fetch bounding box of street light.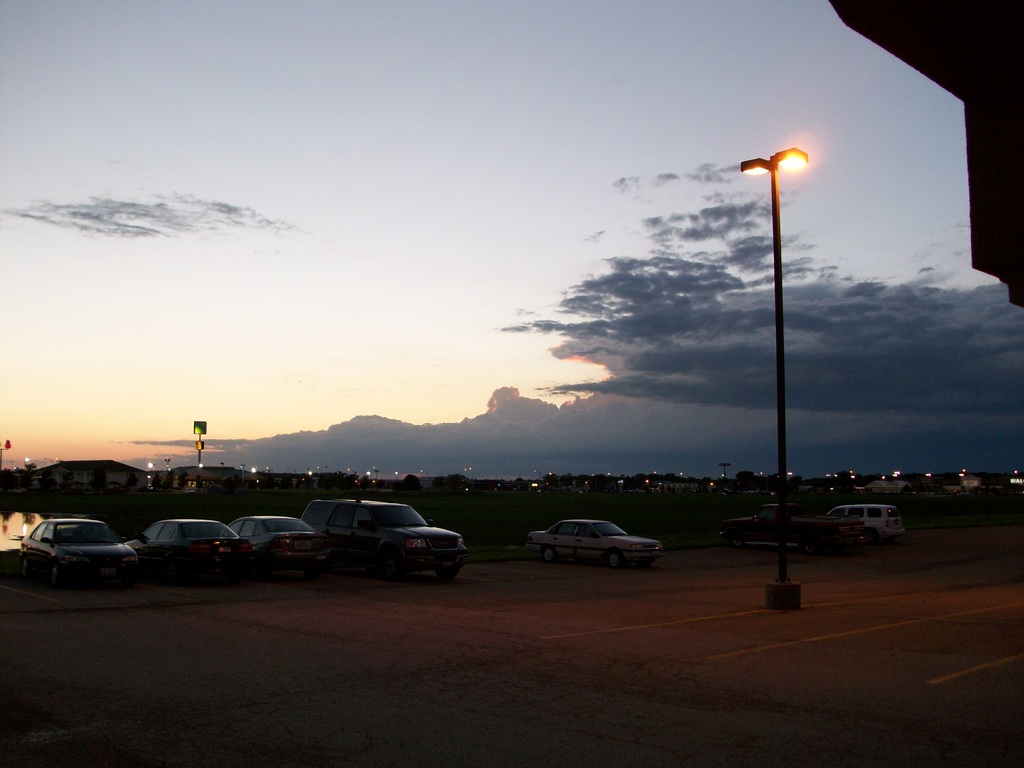
Bbox: bbox(369, 467, 377, 484).
